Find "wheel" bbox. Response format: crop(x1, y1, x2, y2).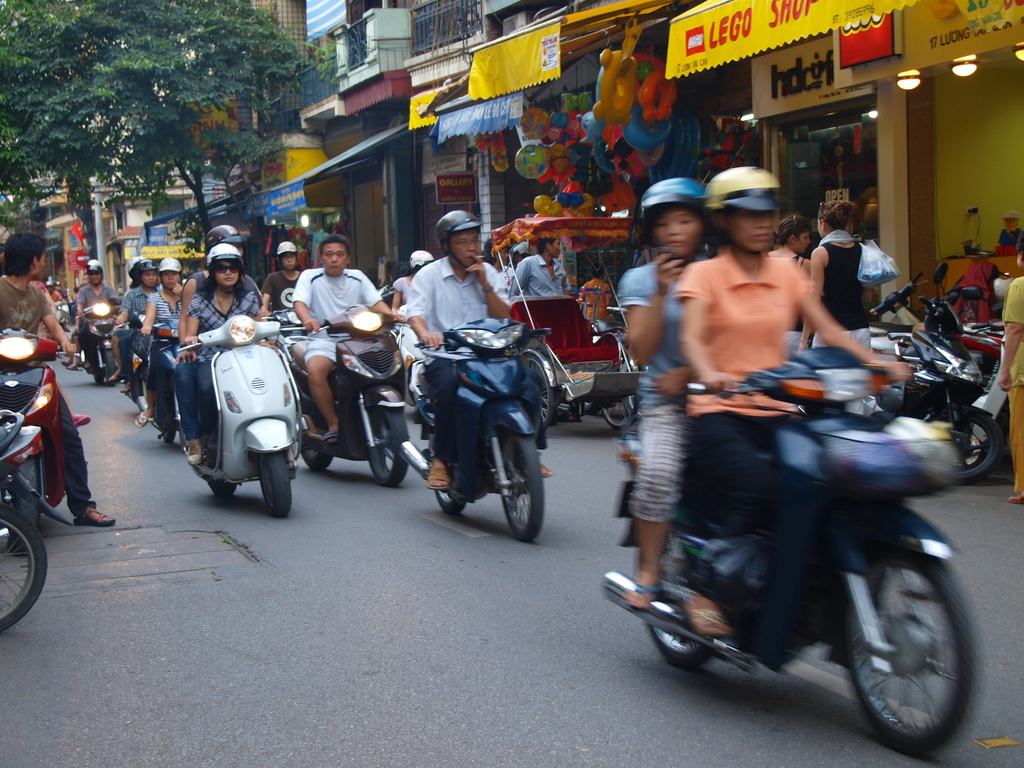
crop(426, 428, 468, 514).
